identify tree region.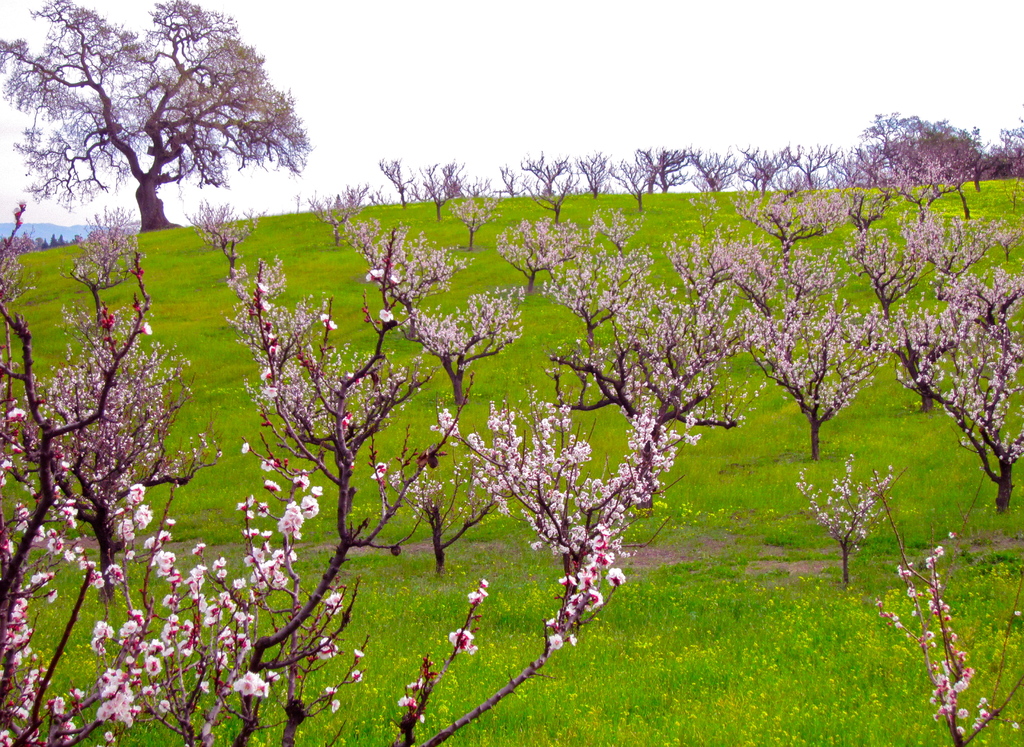
Region: bbox=[0, 210, 141, 252].
